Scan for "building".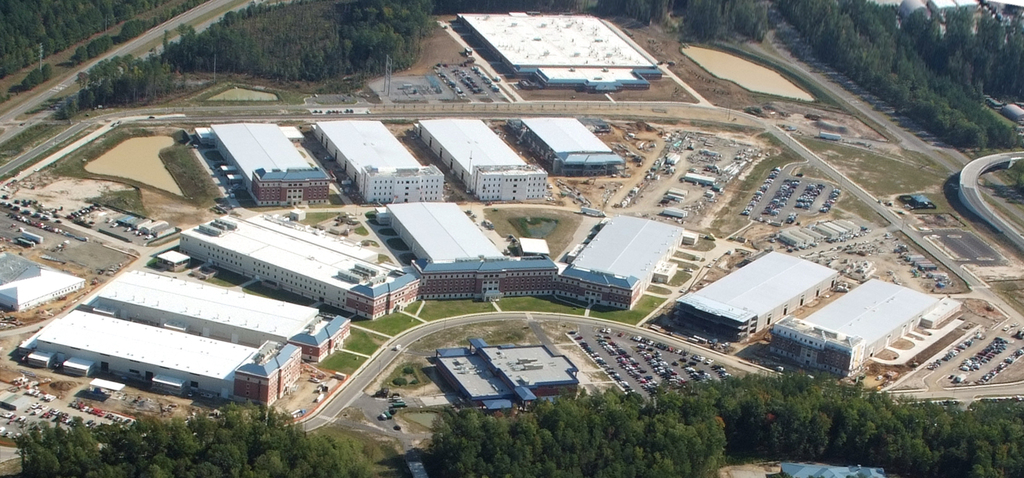
Scan result: locate(13, 305, 304, 414).
